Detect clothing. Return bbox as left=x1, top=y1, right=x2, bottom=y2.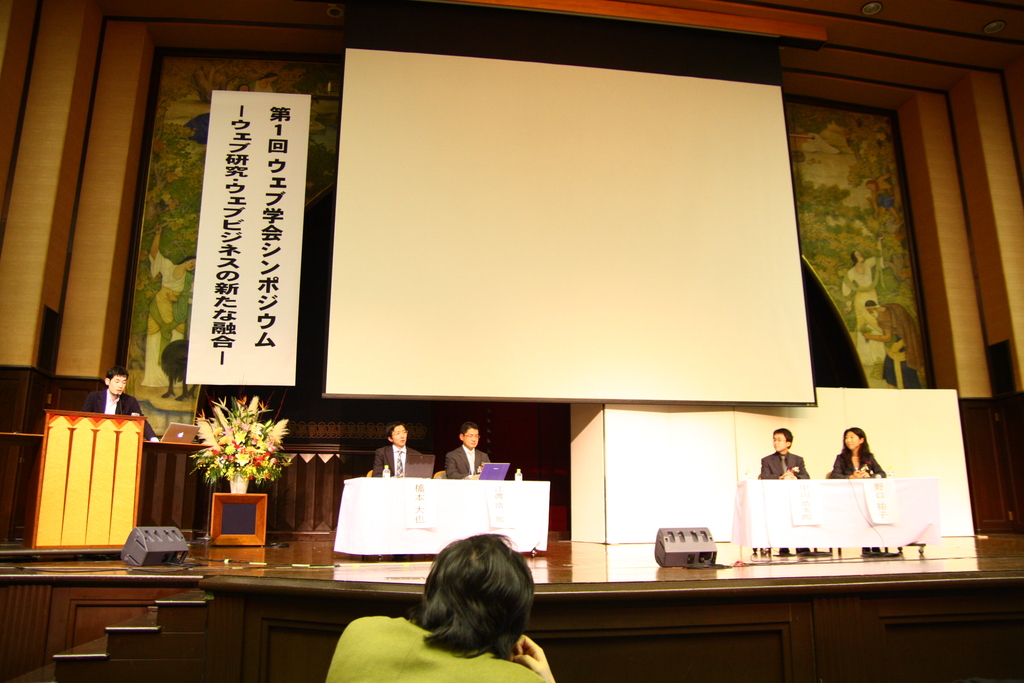
left=829, top=446, right=886, bottom=482.
